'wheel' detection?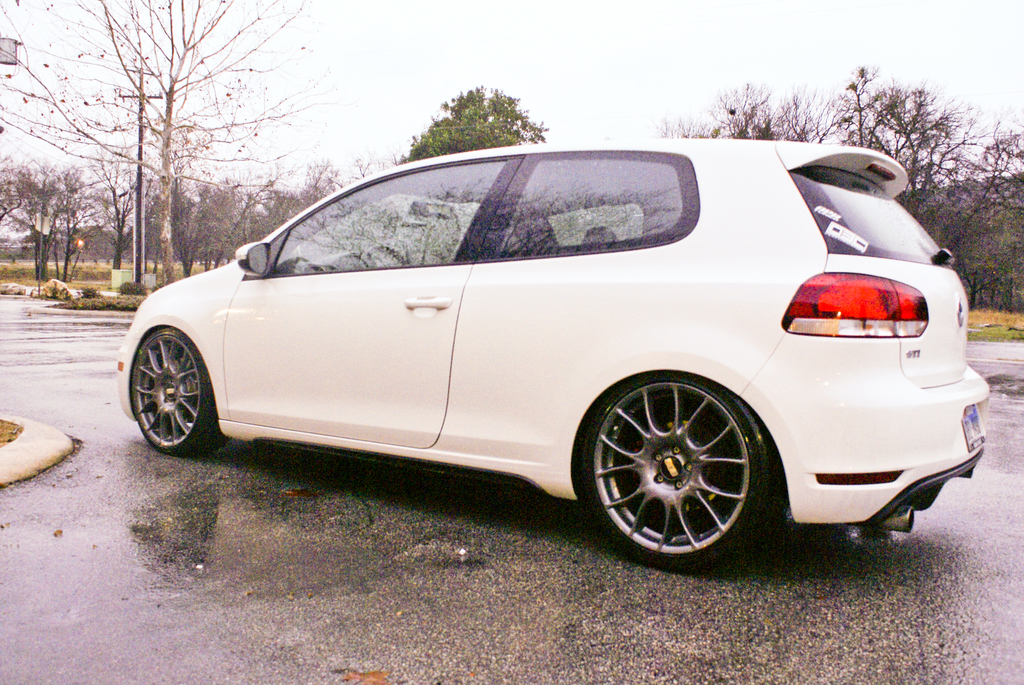
left=131, top=326, right=226, bottom=455
